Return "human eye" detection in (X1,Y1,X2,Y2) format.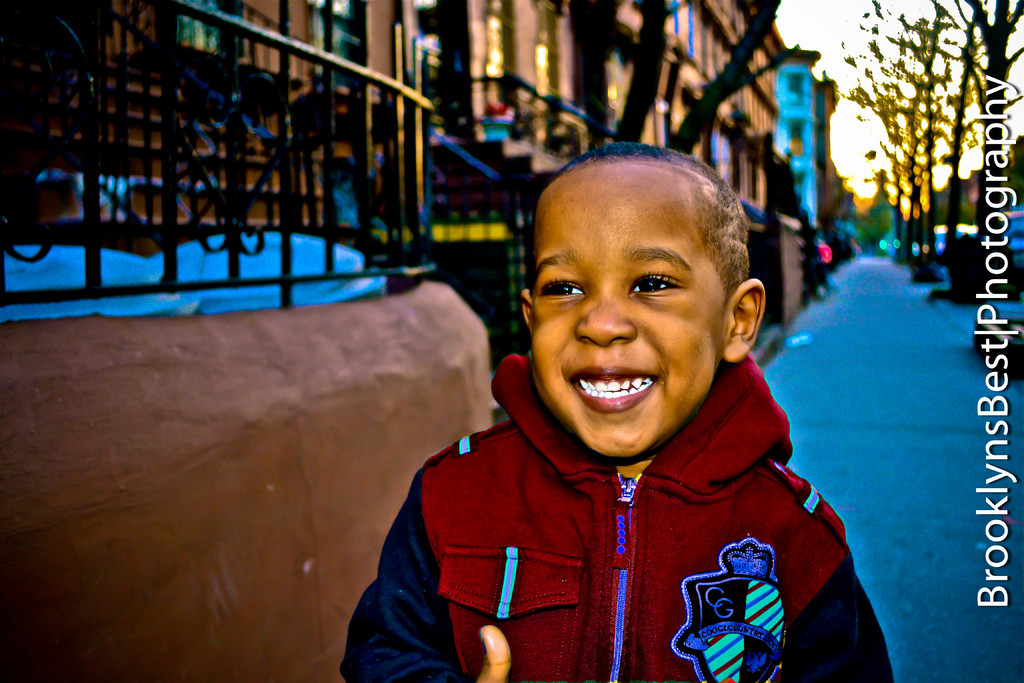
(536,274,588,300).
